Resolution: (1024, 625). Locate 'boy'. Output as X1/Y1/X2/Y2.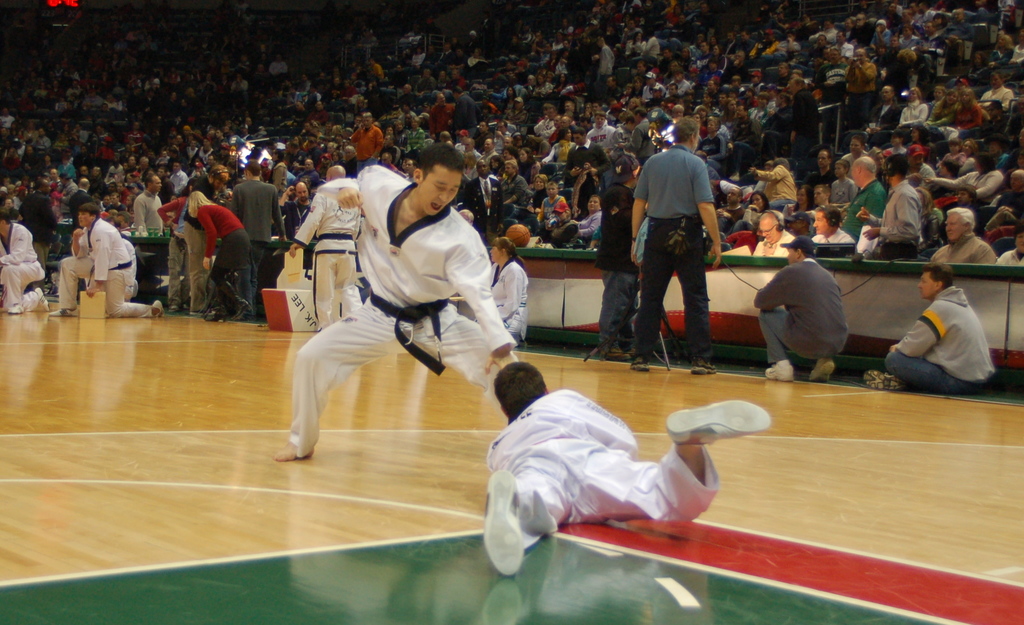
230/161/291/320.
